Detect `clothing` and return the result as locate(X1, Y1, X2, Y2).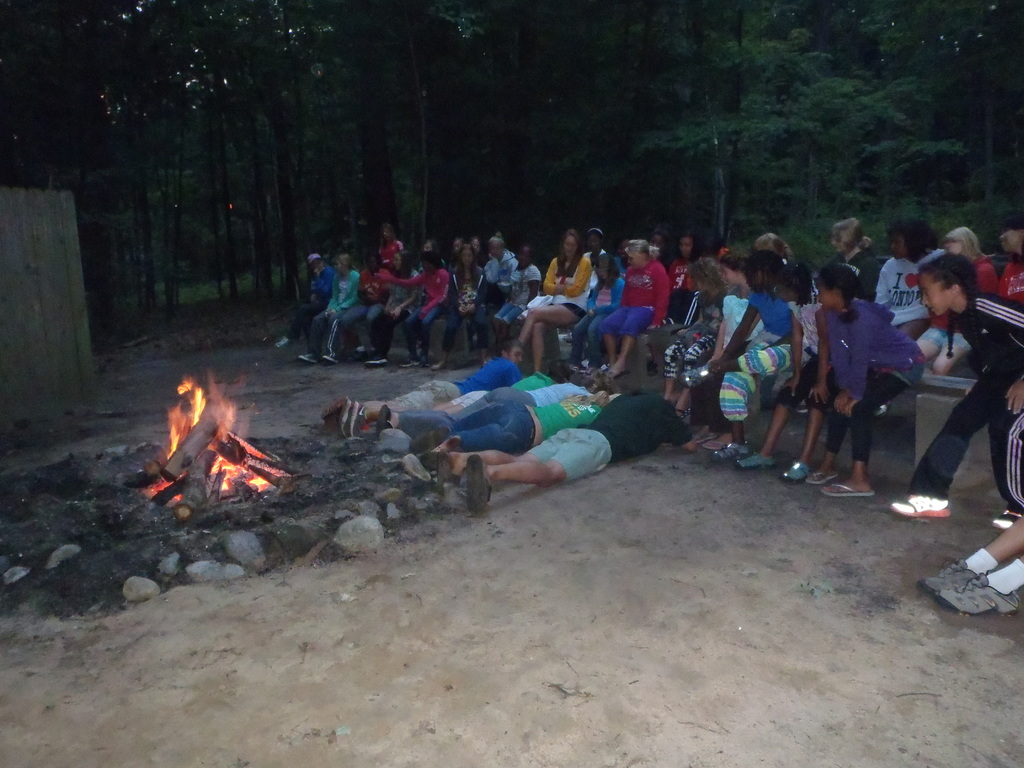
locate(446, 396, 604, 456).
